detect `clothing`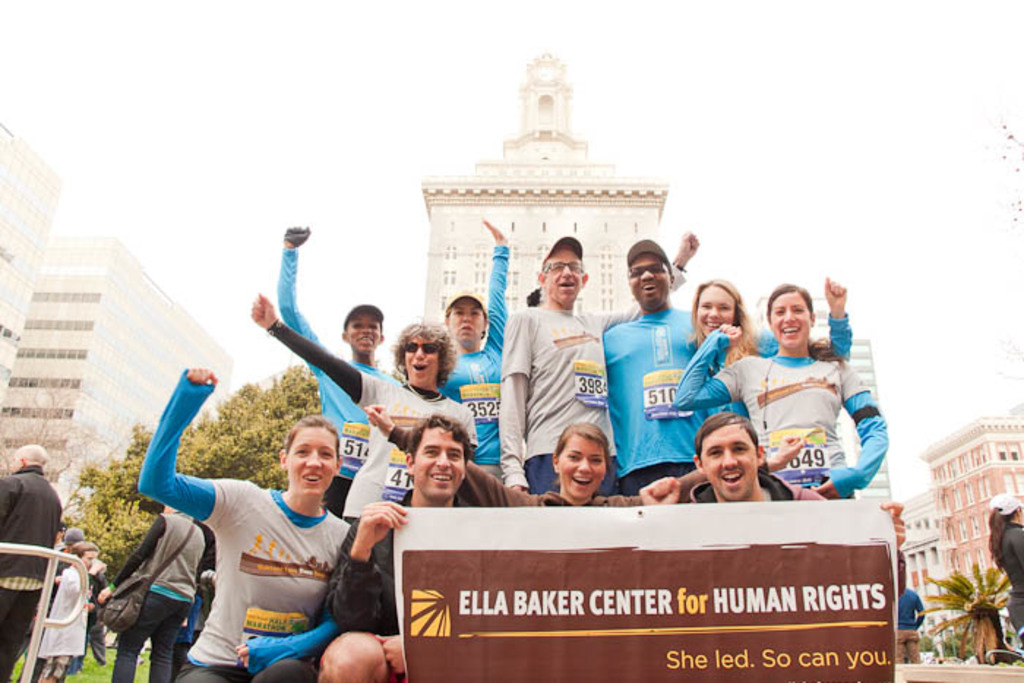
<bbox>607, 306, 708, 490</bbox>
